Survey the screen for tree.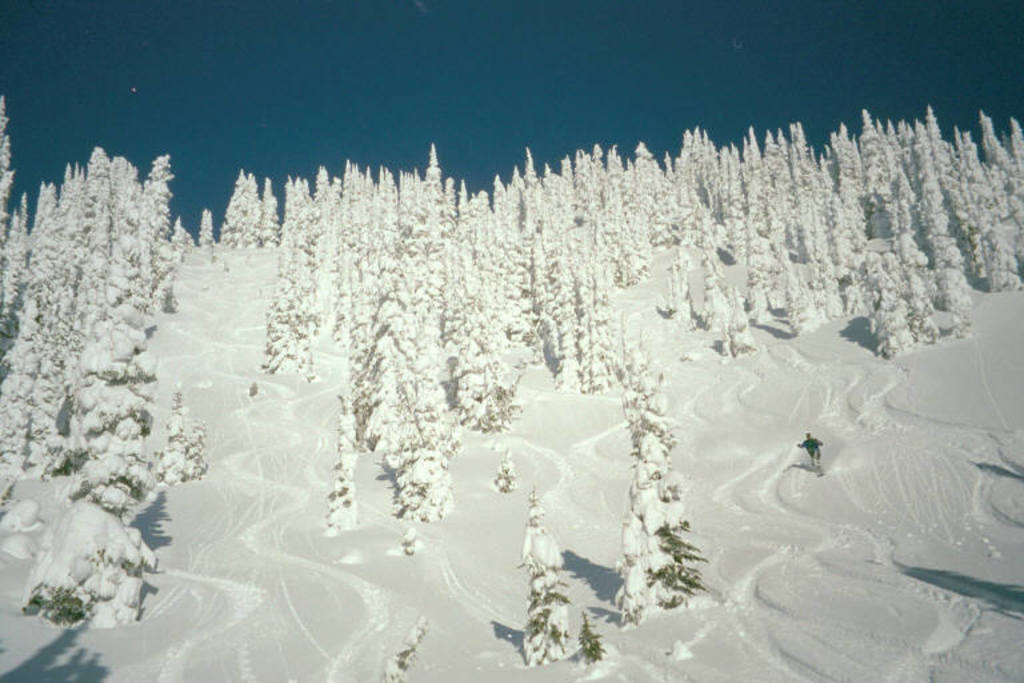
Survey found: Rect(461, 245, 517, 439).
